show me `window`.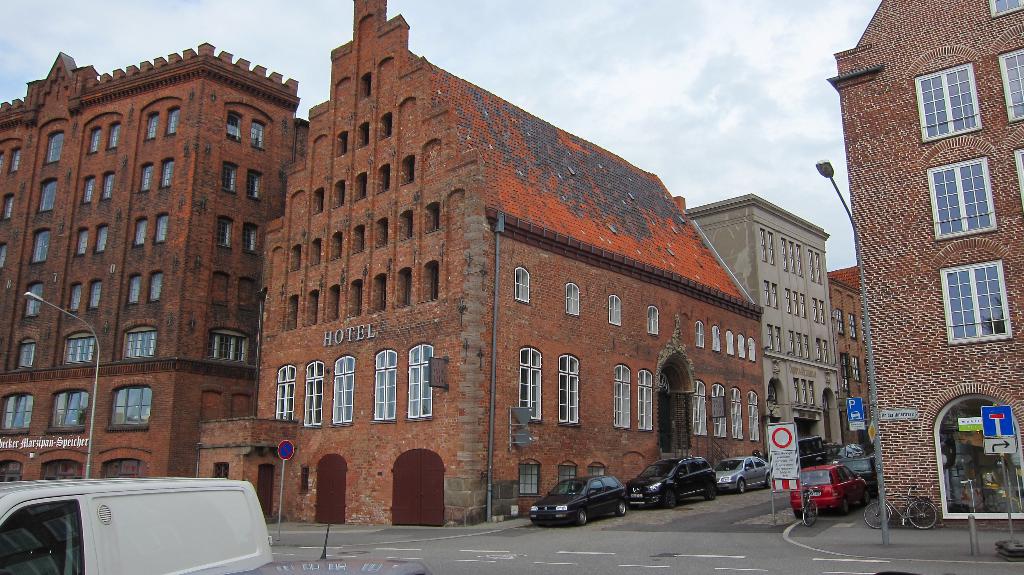
`window` is here: box(349, 65, 378, 104).
